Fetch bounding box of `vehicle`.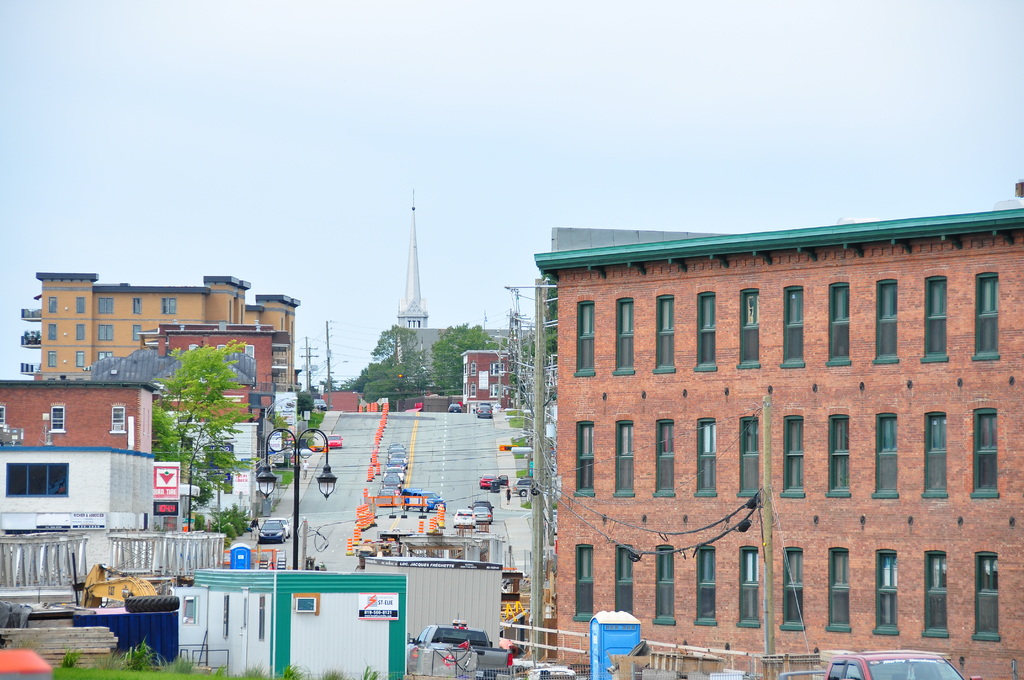
Bbox: {"x1": 513, "y1": 479, "x2": 534, "y2": 495}.
